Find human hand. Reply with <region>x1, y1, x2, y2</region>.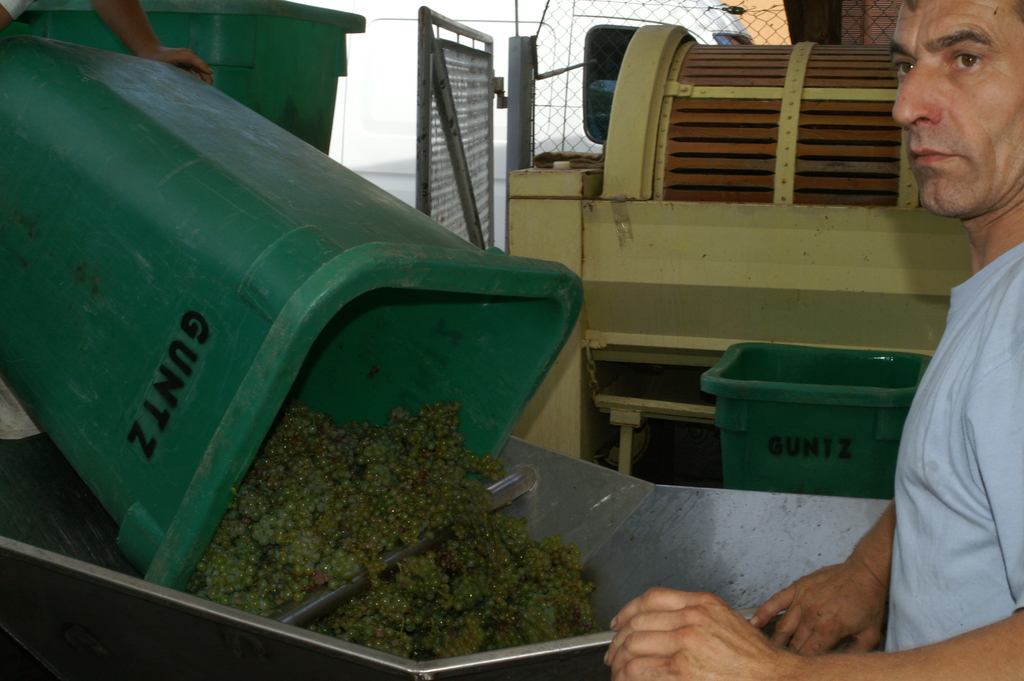
<region>748, 561, 885, 655</region>.
